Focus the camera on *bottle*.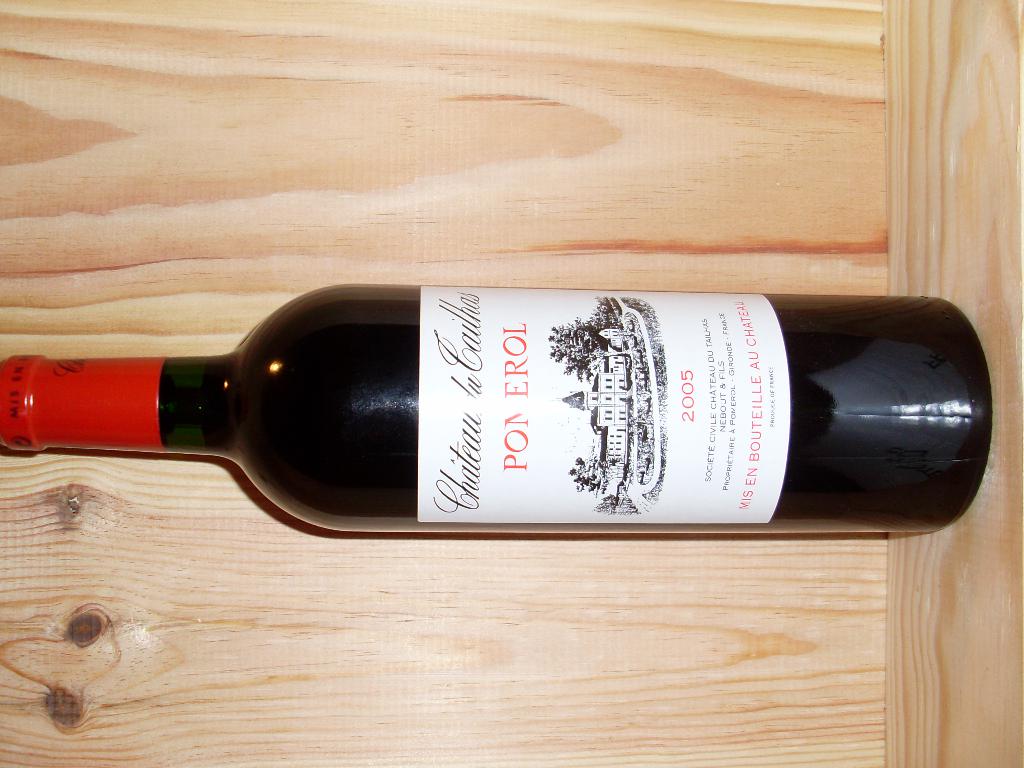
Focus region: 0:283:993:534.
